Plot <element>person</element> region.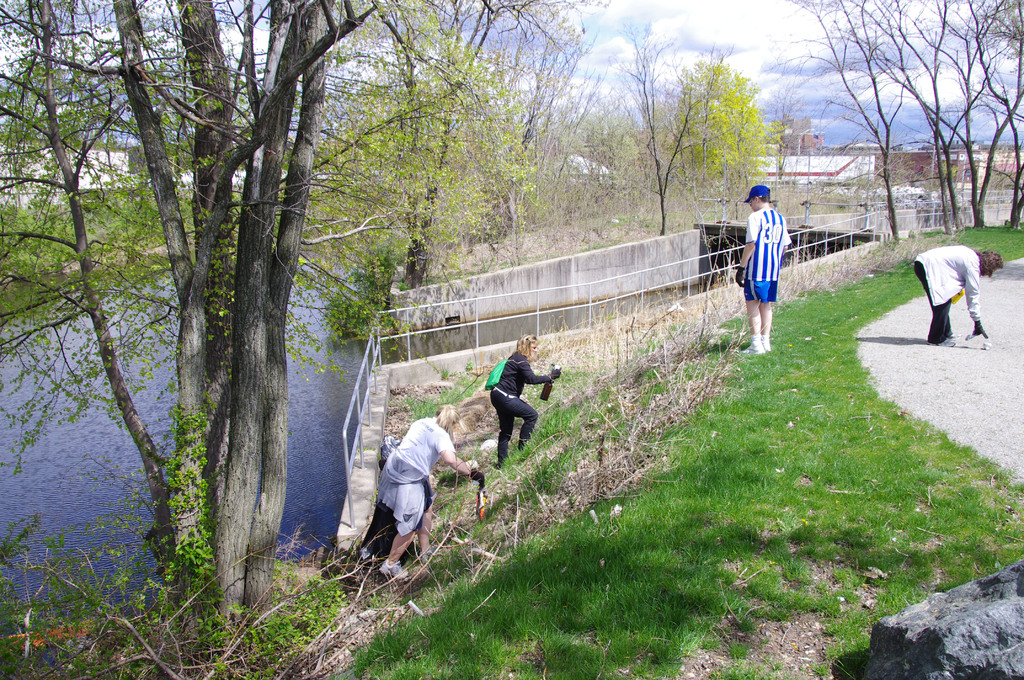
Plotted at pyautogui.locateOnScreen(911, 239, 1002, 349).
